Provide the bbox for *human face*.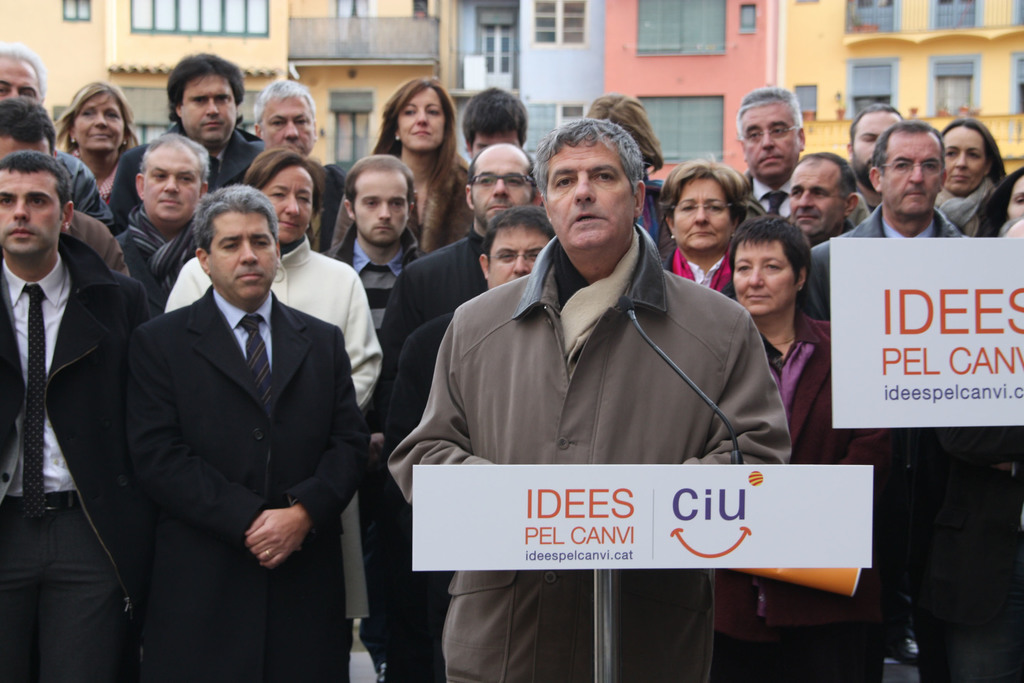
left=545, top=140, right=635, bottom=249.
